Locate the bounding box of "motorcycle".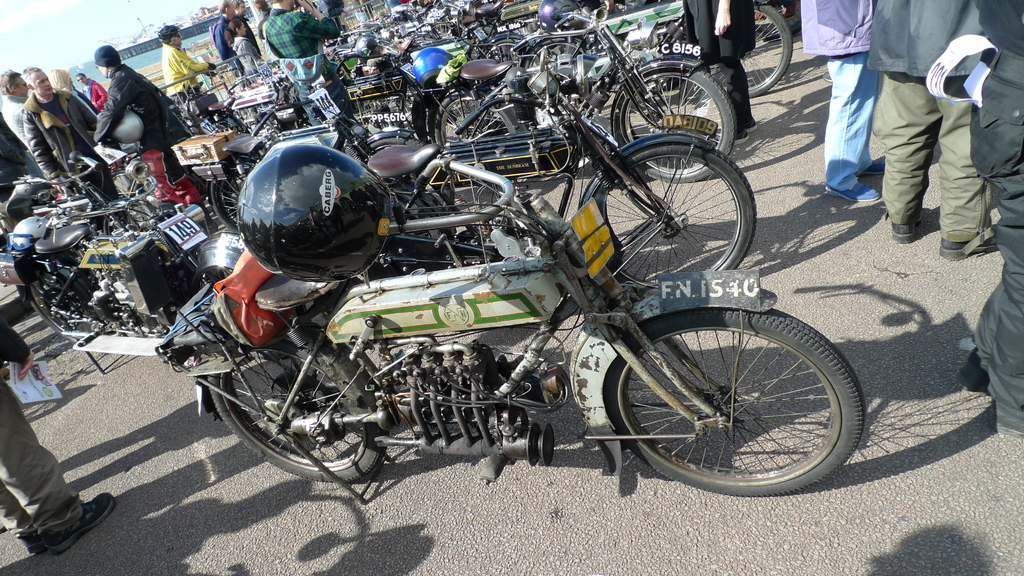
Bounding box: left=394, top=19, right=742, bottom=188.
